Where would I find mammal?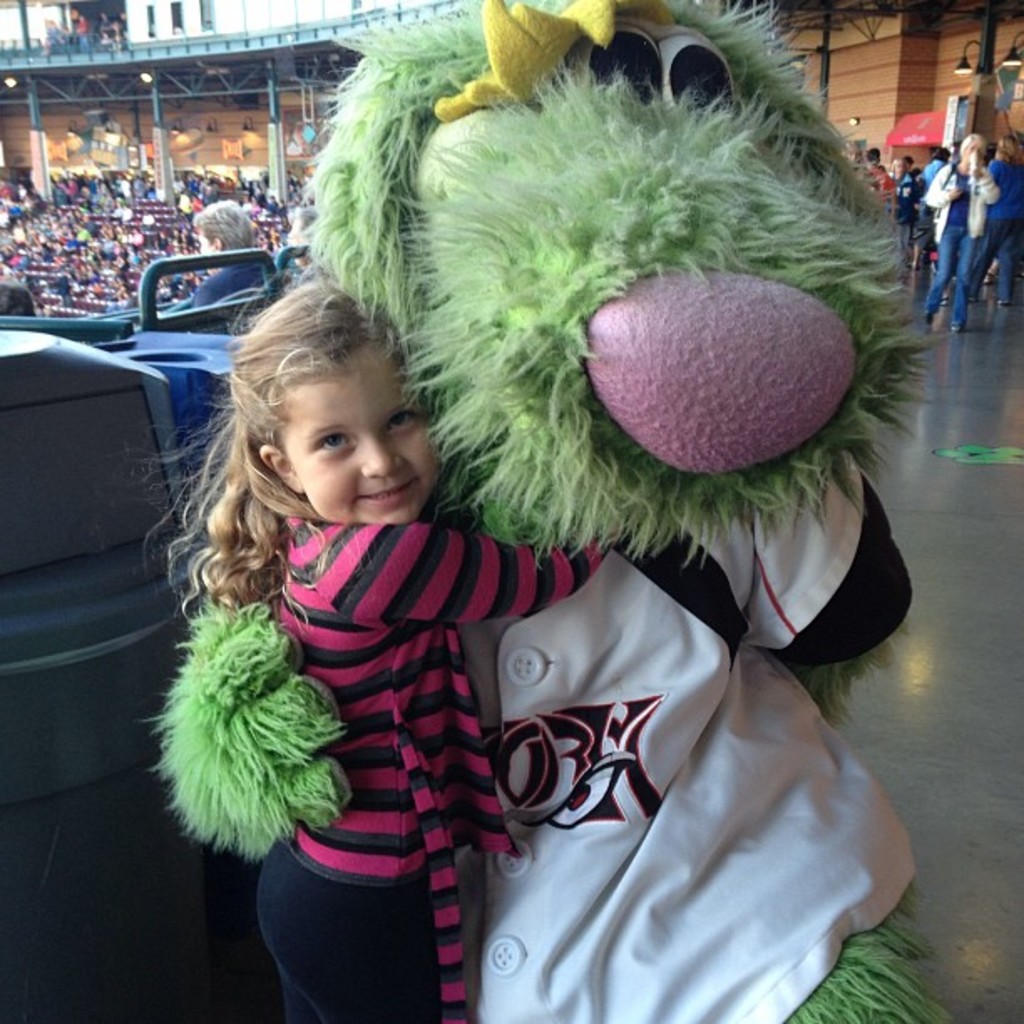
At bbox(970, 131, 1022, 301).
